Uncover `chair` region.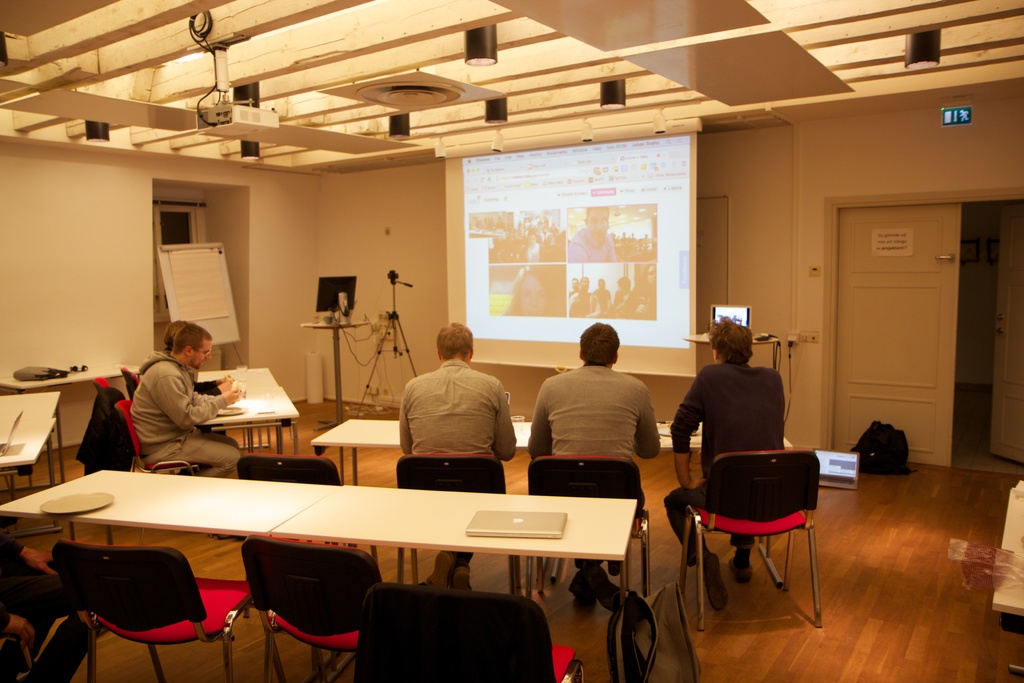
Uncovered: (392, 450, 522, 598).
